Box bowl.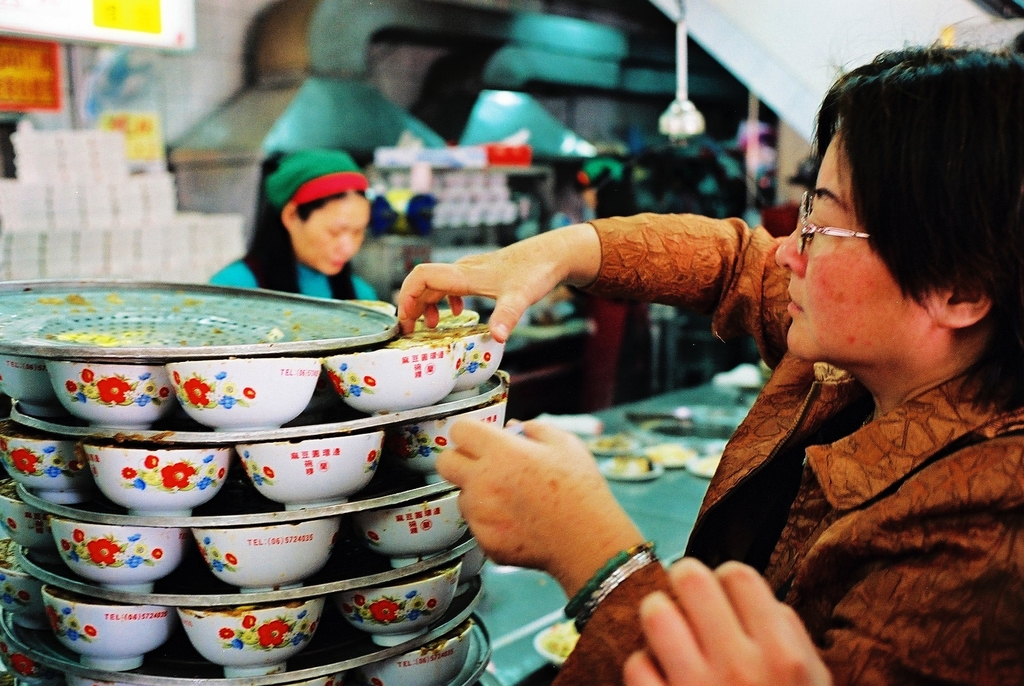
x1=360 y1=621 x2=471 y2=684.
